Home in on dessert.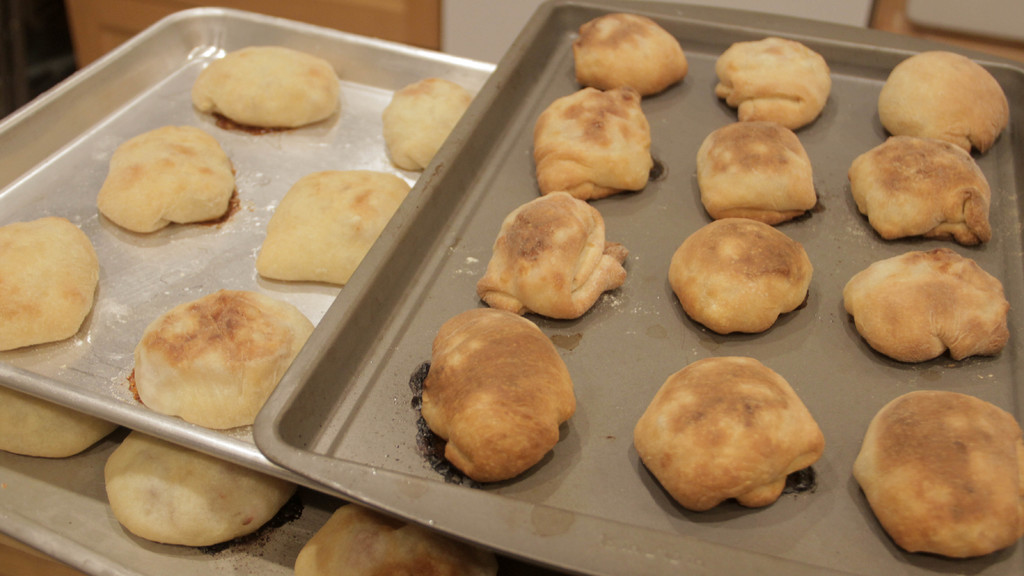
Homed in at Rect(290, 514, 505, 575).
